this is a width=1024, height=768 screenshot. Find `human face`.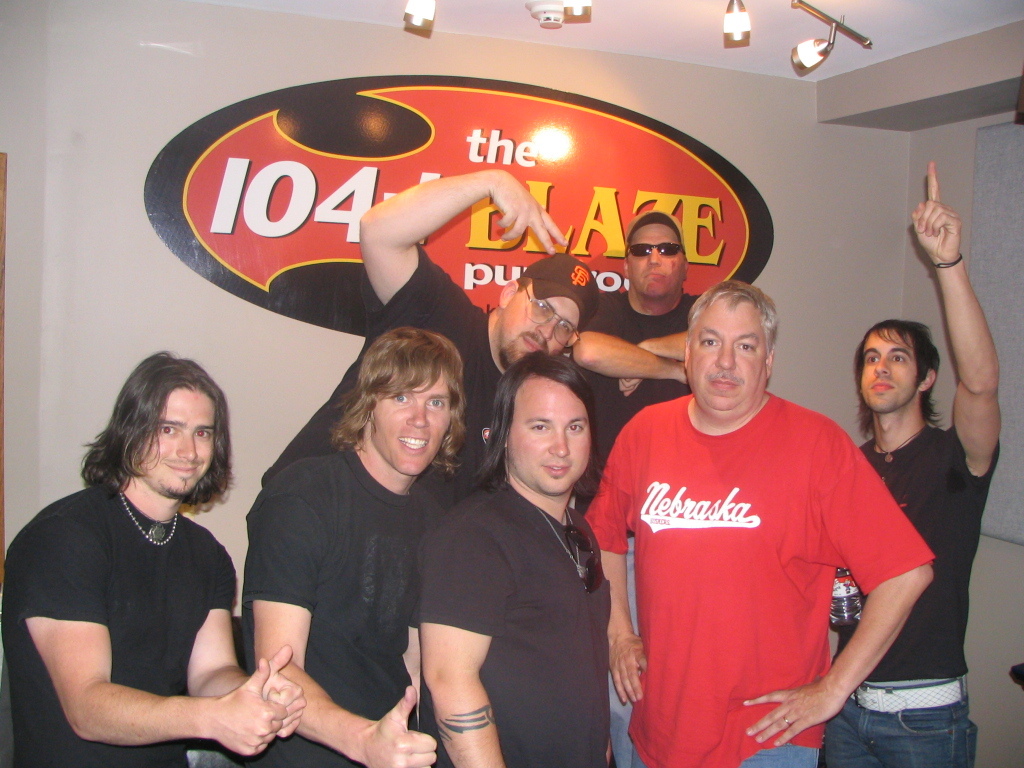
Bounding box: {"left": 508, "top": 375, "right": 593, "bottom": 497}.
